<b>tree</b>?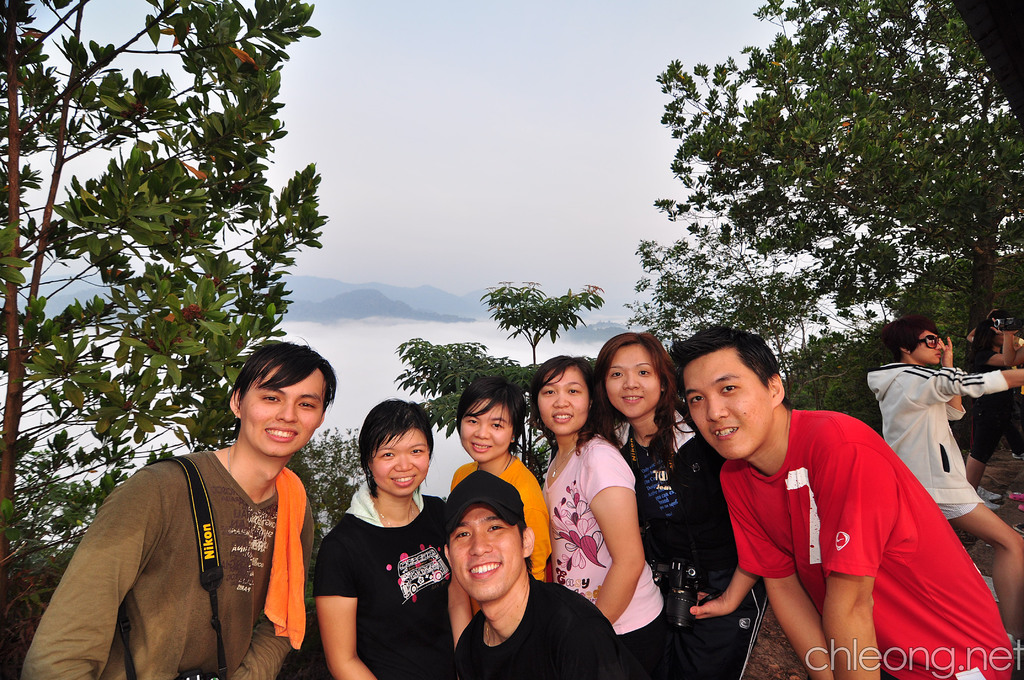
bbox=[625, 0, 1023, 504]
